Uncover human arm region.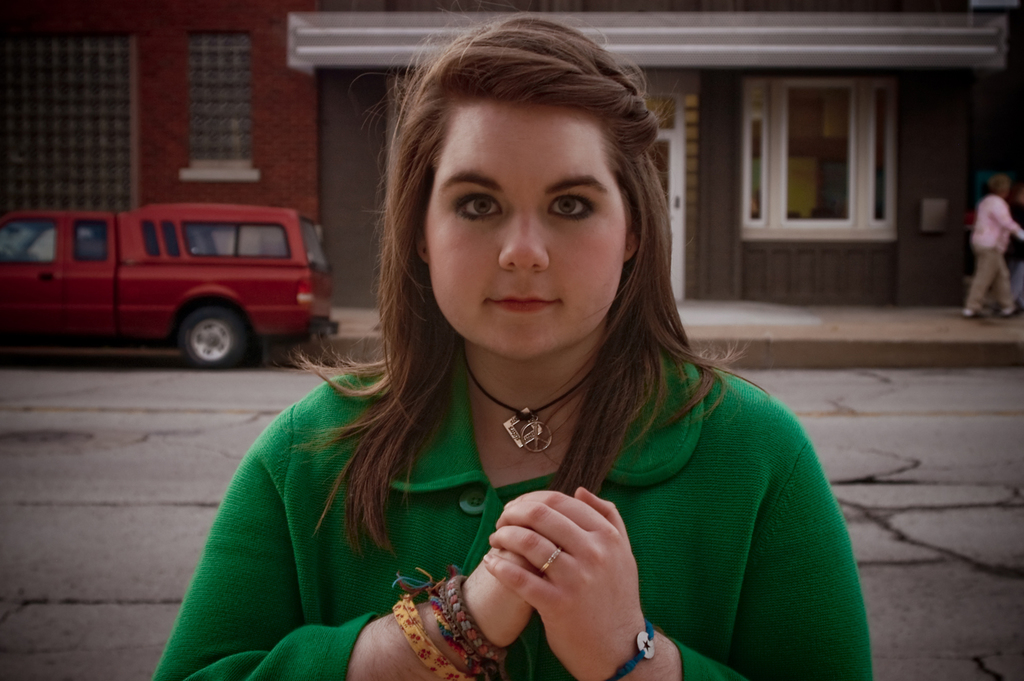
Uncovered: 142:413:526:680.
